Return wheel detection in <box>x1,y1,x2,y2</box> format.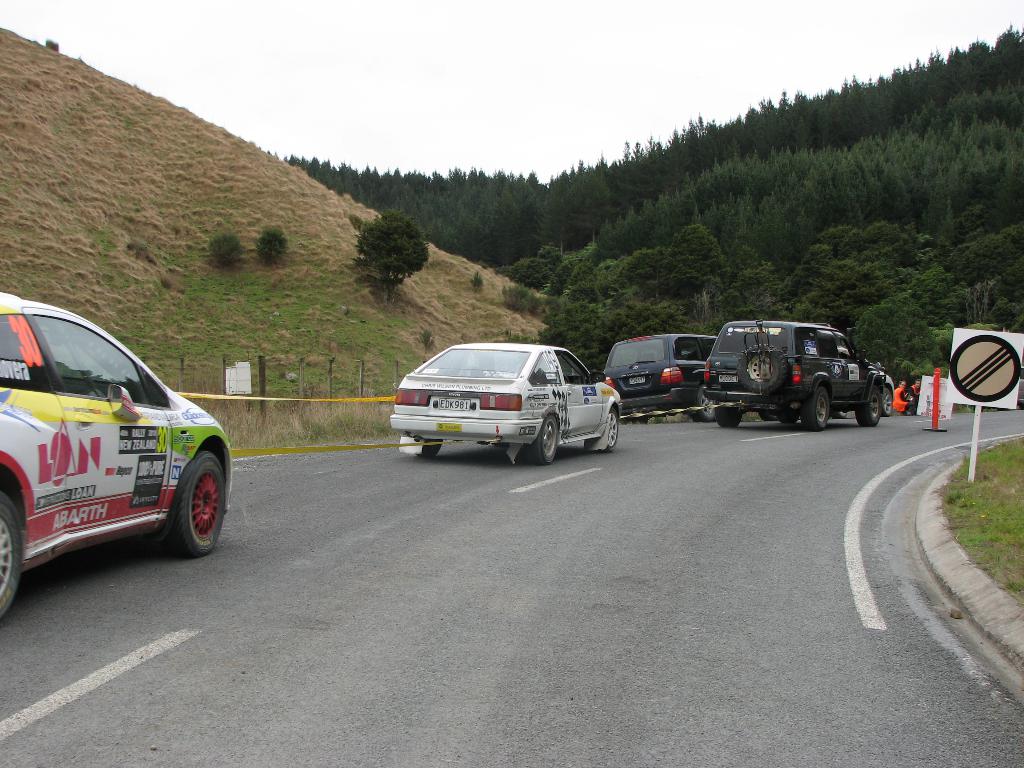
<box>164,447,227,559</box>.
